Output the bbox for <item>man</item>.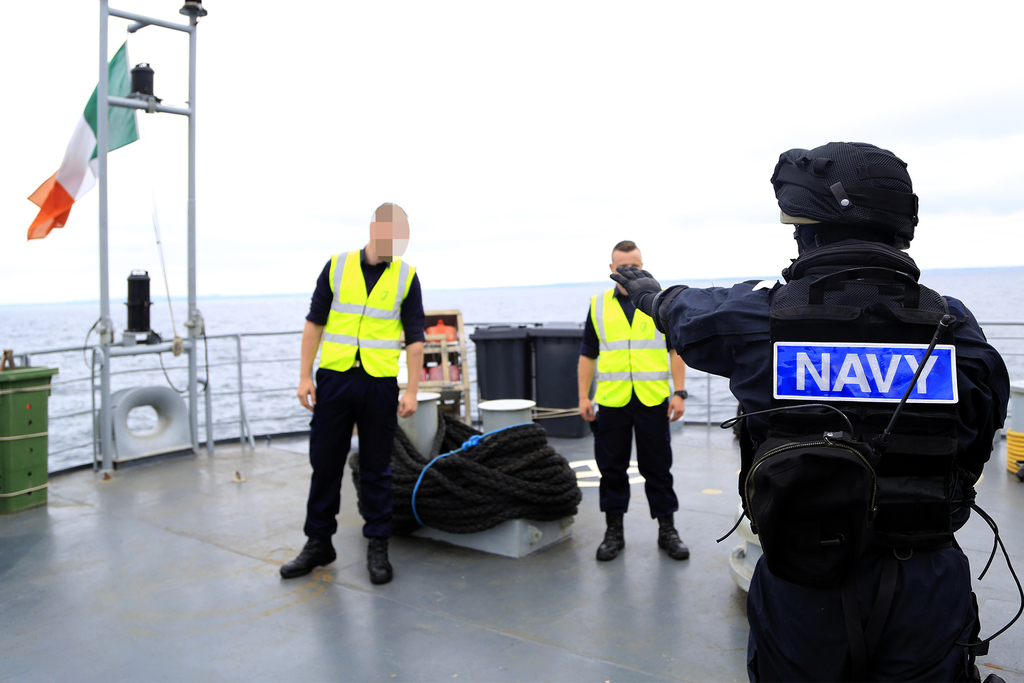
[610, 139, 1010, 682].
